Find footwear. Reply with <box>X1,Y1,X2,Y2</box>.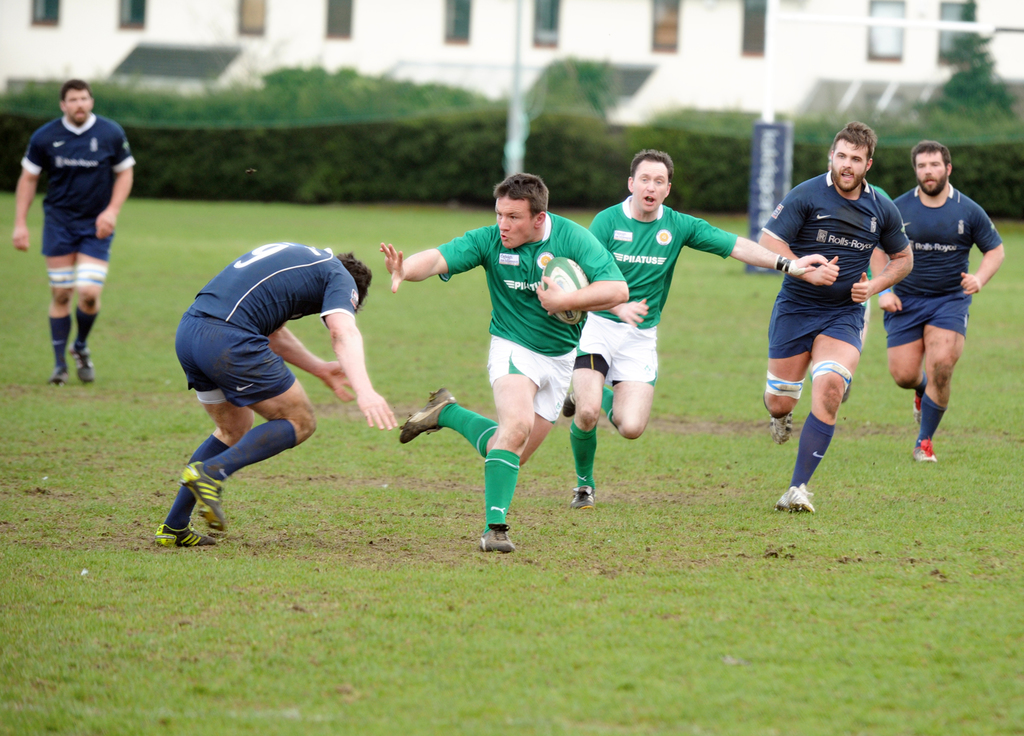
<box>178,457,230,539</box>.
